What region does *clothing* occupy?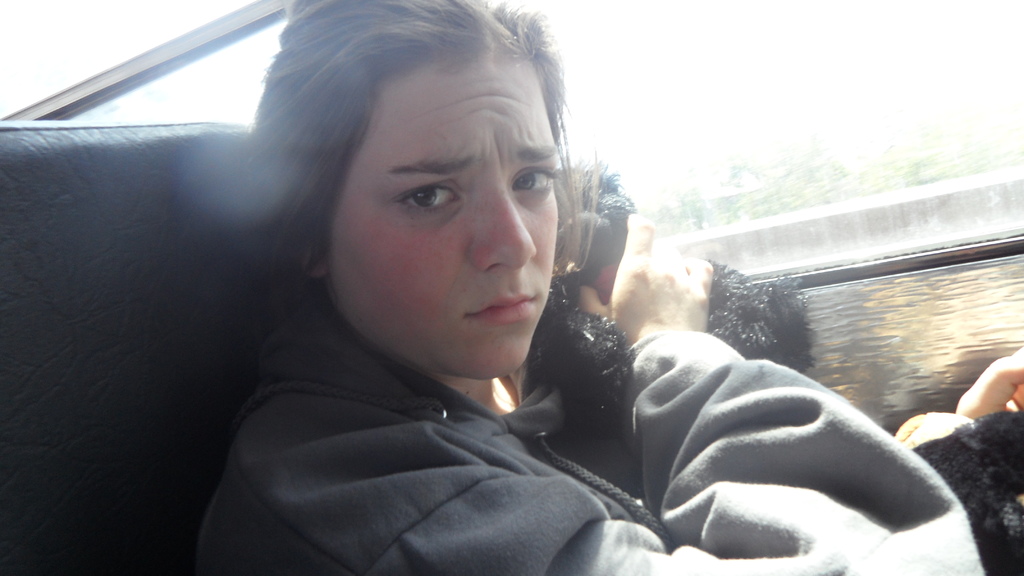
(left=191, top=298, right=982, bottom=575).
